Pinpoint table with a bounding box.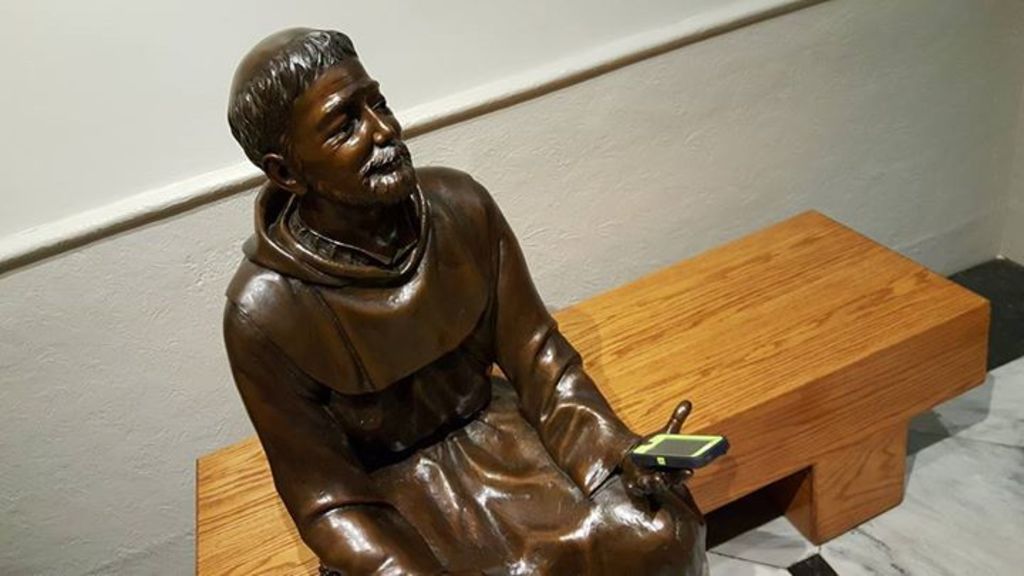
bbox(216, 132, 1023, 575).
